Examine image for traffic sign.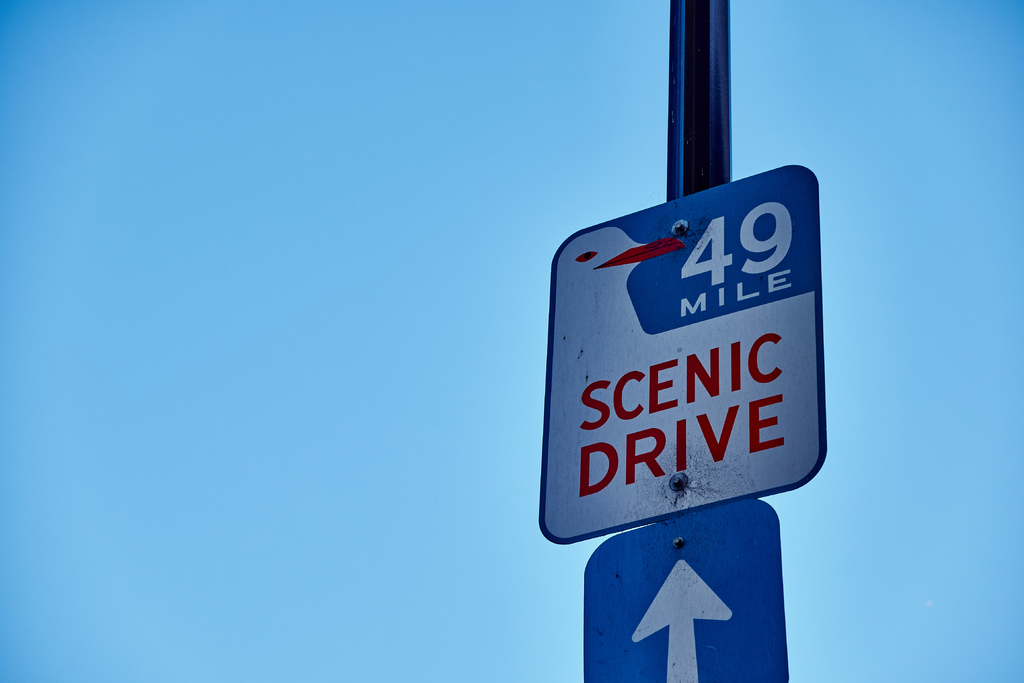
Examination result: [585,497,792,682].
